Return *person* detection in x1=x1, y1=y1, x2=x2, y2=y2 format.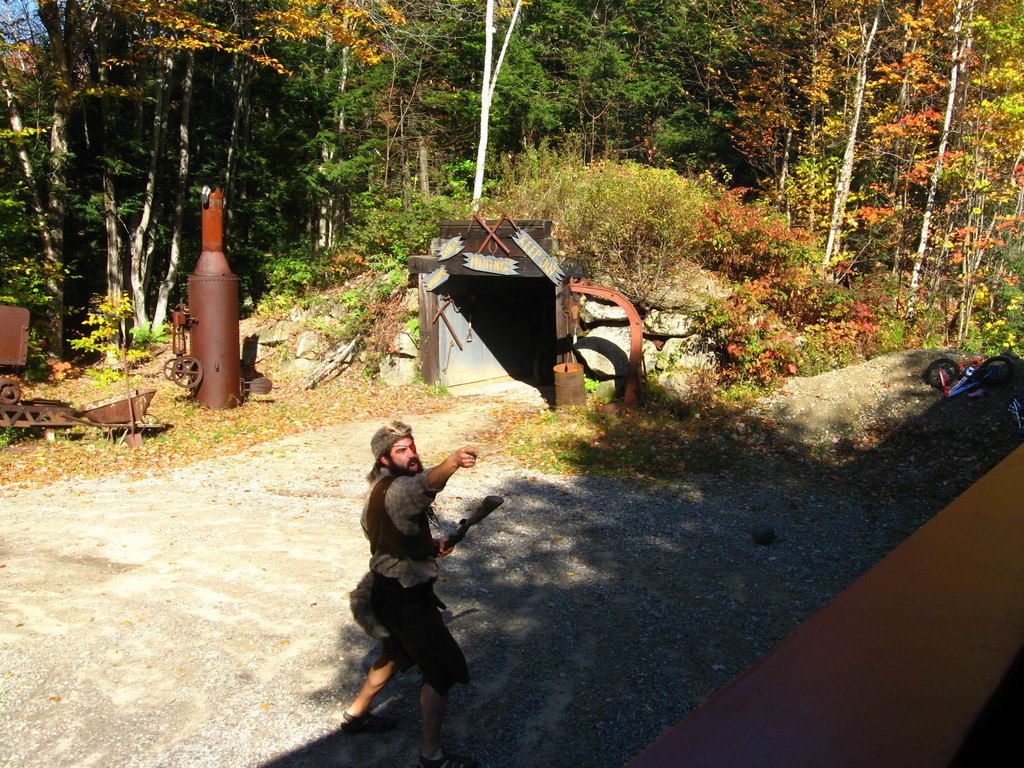
x1=343, y1=403, x2=468, y2=744.
